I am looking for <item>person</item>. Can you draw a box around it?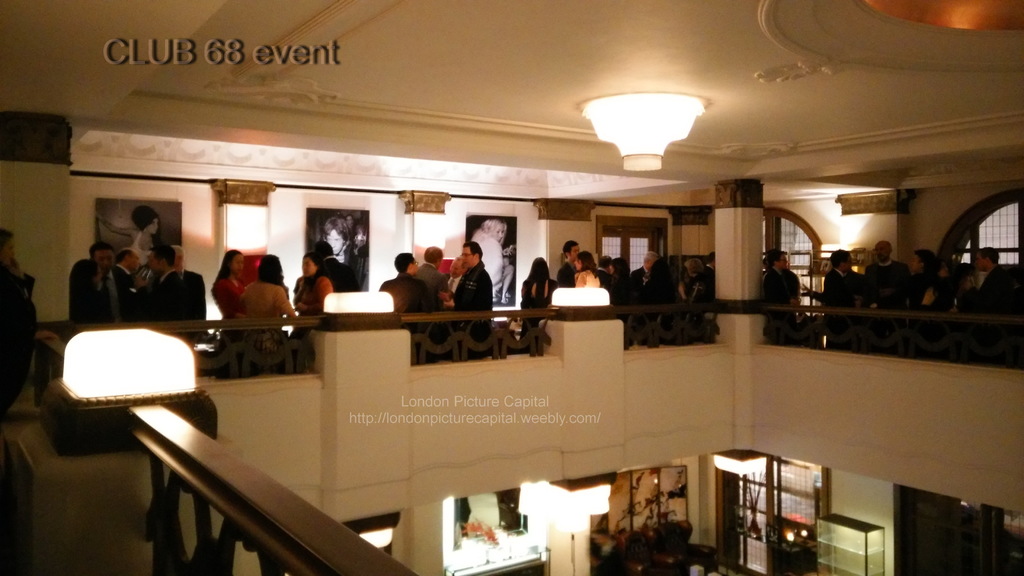
Sure, the bounding box is Rect(979, 249, 1020, 360).
